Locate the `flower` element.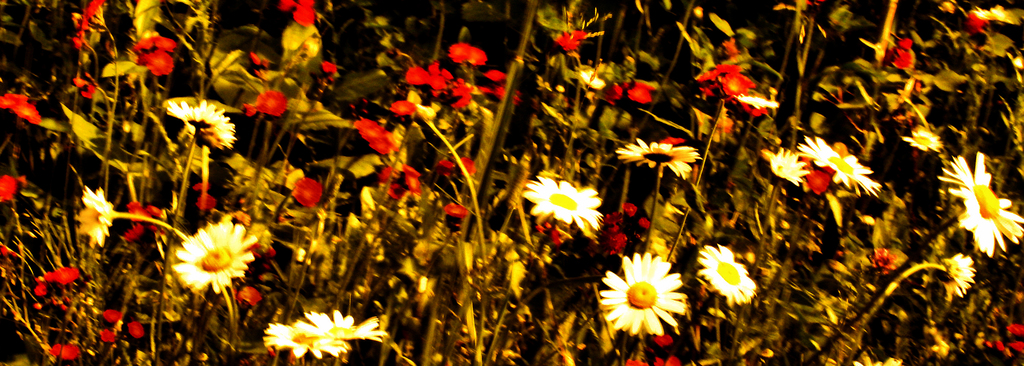
Element bbox: region(72, 75, 97, 101).
